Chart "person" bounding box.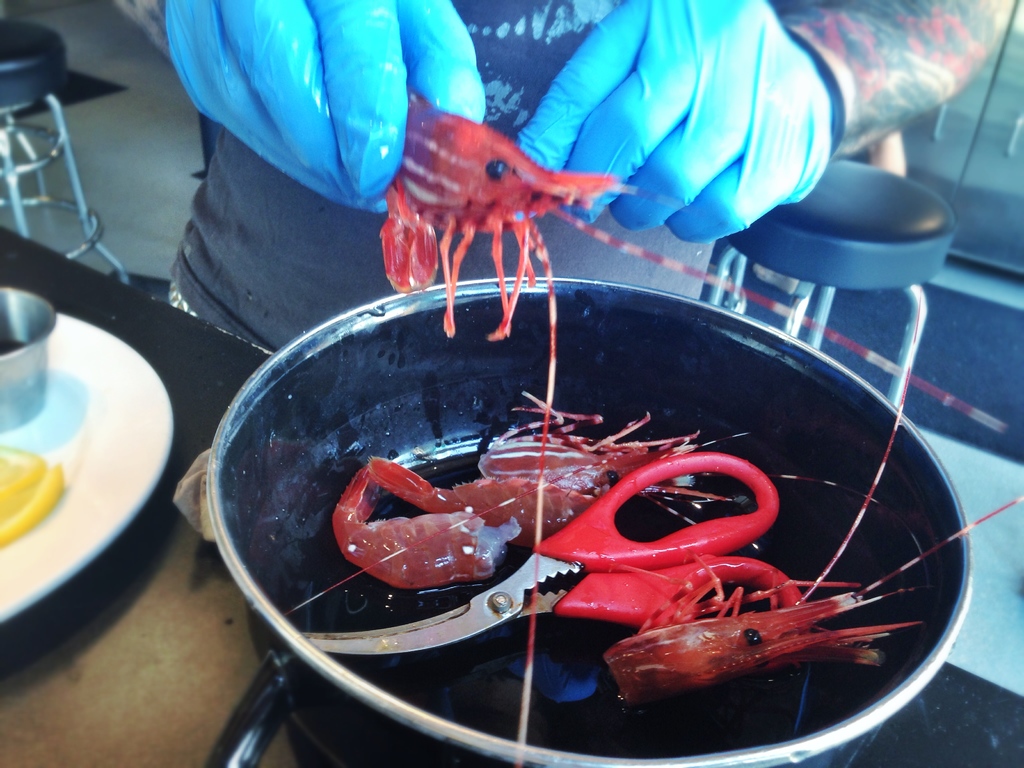
Charted: box(114, 0, 1019, 356).
